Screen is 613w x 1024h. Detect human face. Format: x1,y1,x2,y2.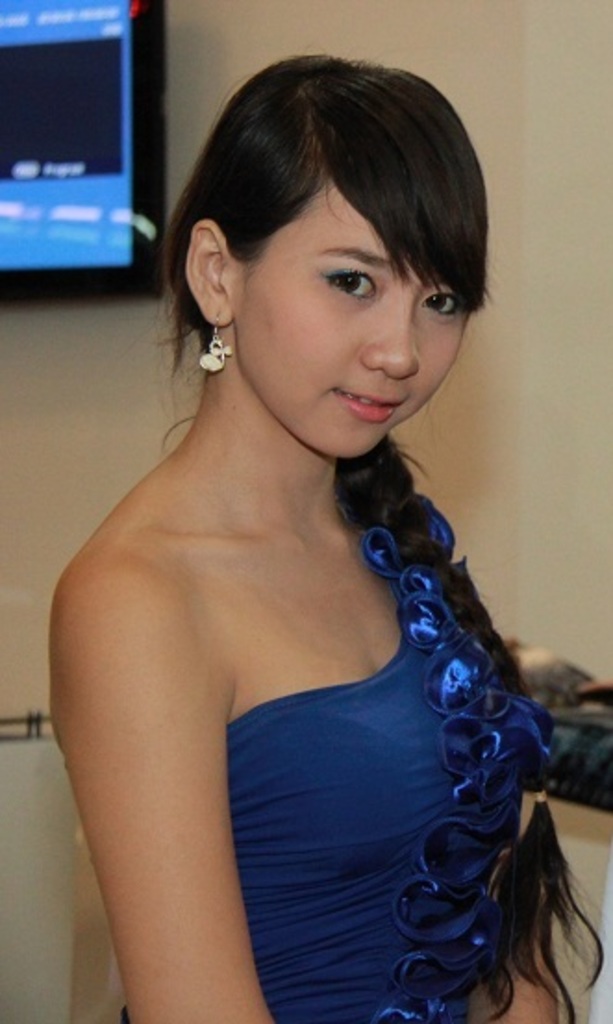
220,174,469,452.
